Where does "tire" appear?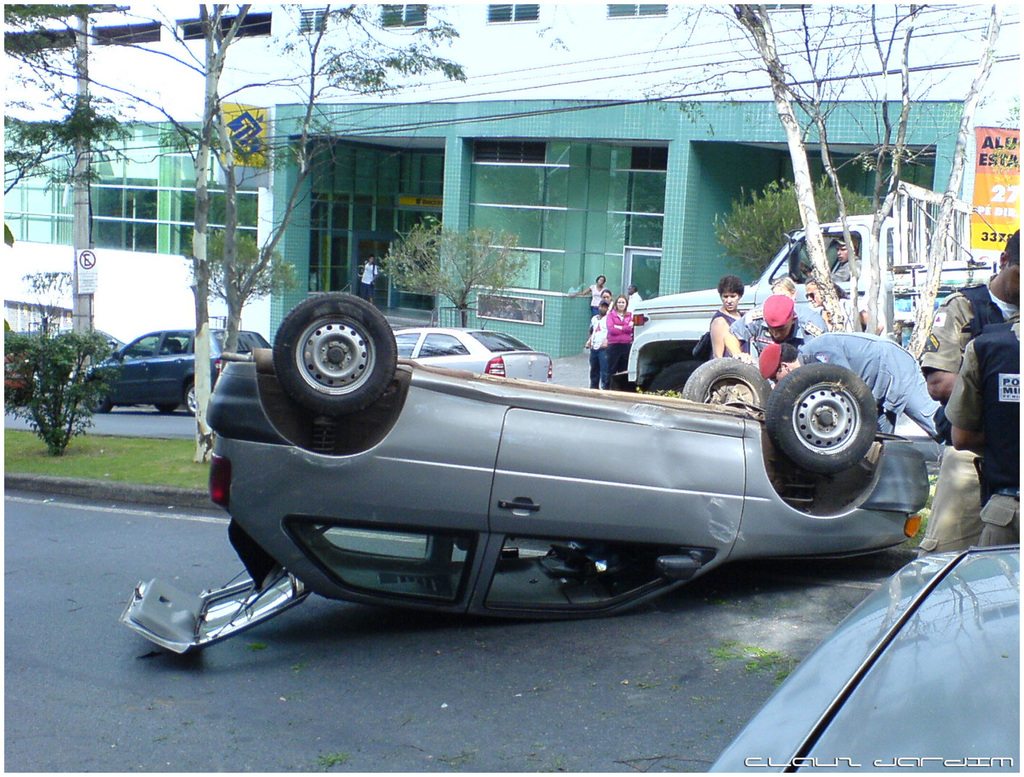
Appears at <region>183, 383, 199, 415</region>.
